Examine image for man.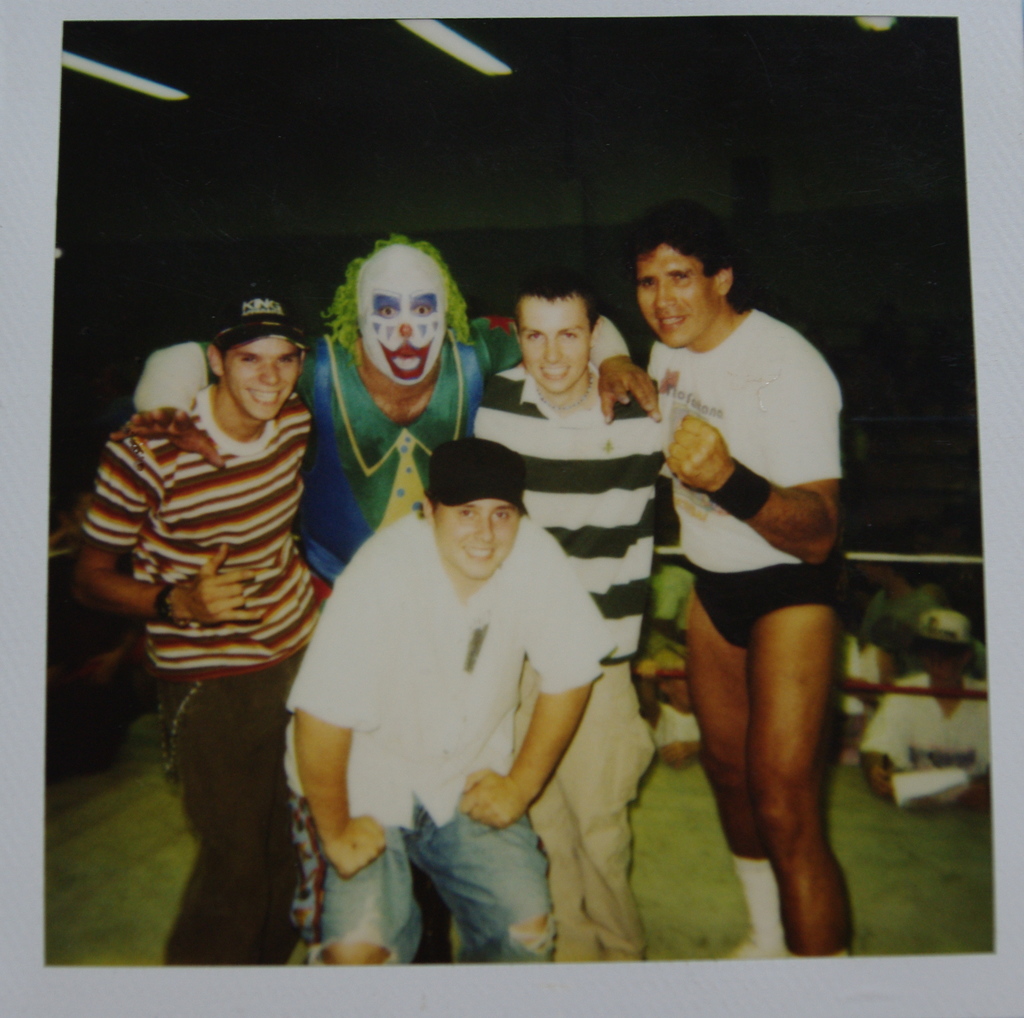
Examination result: {"x1": 76, "y1": 282, "x2": 341, "y2": 969}.
